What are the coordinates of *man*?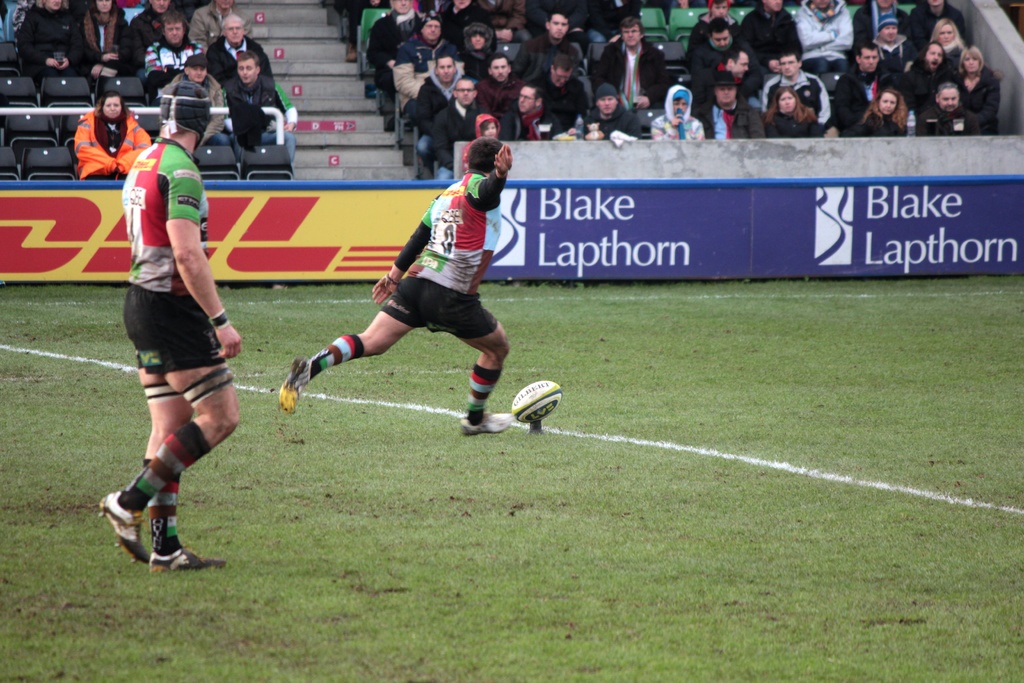
detection(909, 0, 968, 47).
